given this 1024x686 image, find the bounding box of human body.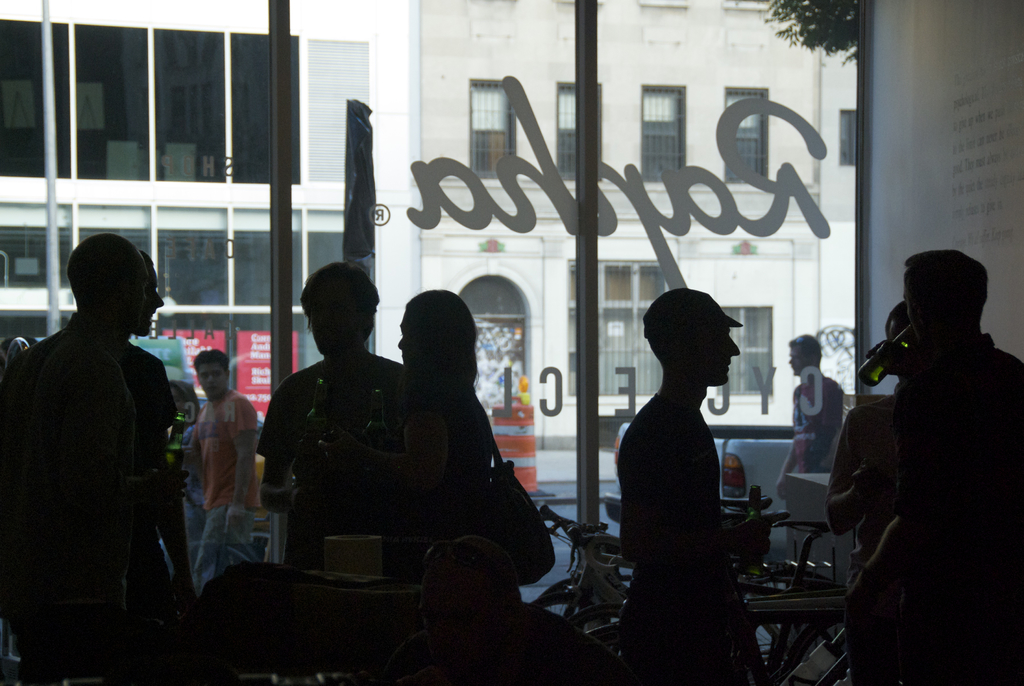
detection(779, 336, 844, 565).
